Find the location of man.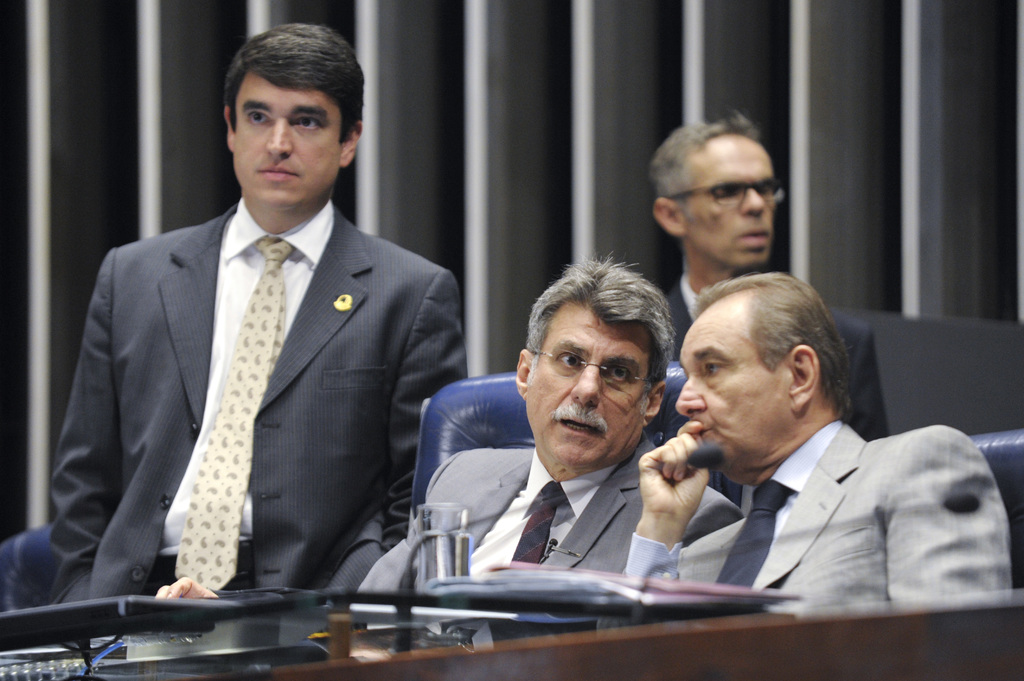
Location: locate(645, 117, 888, 442).
